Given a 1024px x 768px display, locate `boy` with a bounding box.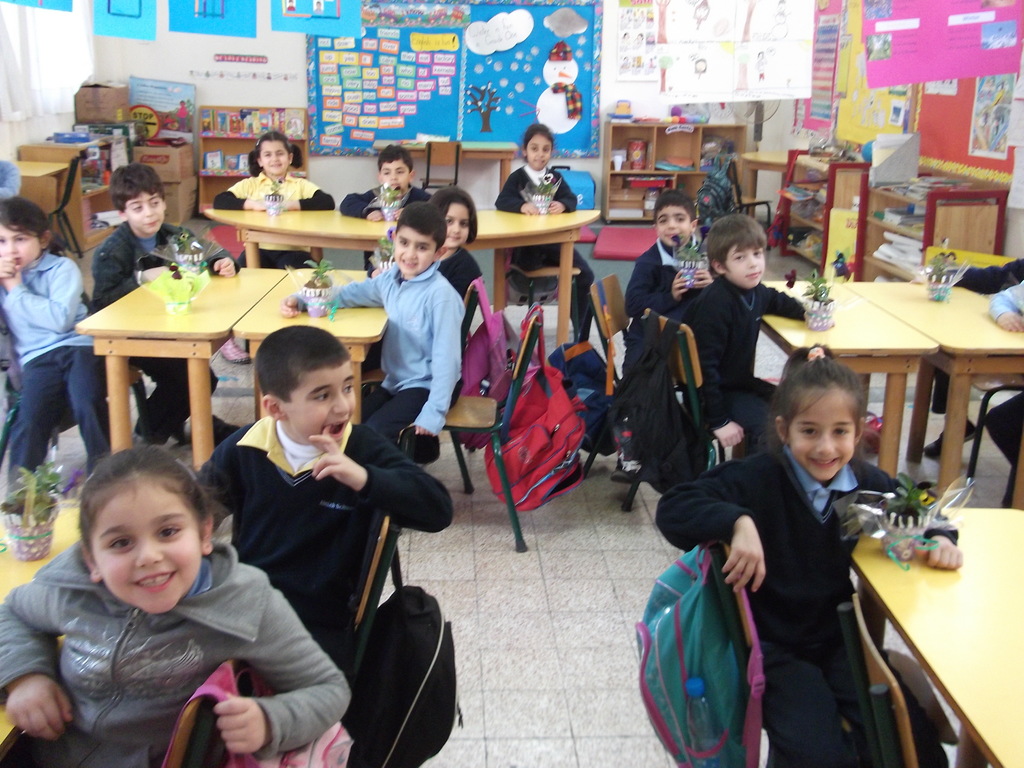
Located: [x1=284, y1=205, x2=469, y2=440].
